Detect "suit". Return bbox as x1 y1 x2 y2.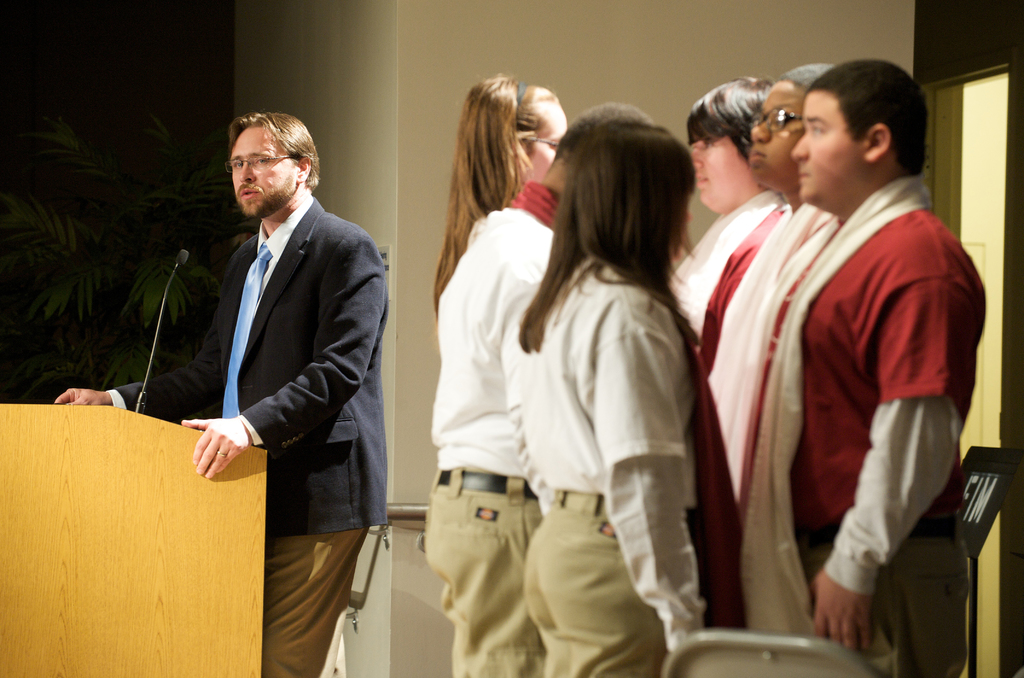
99 185 396 677.
